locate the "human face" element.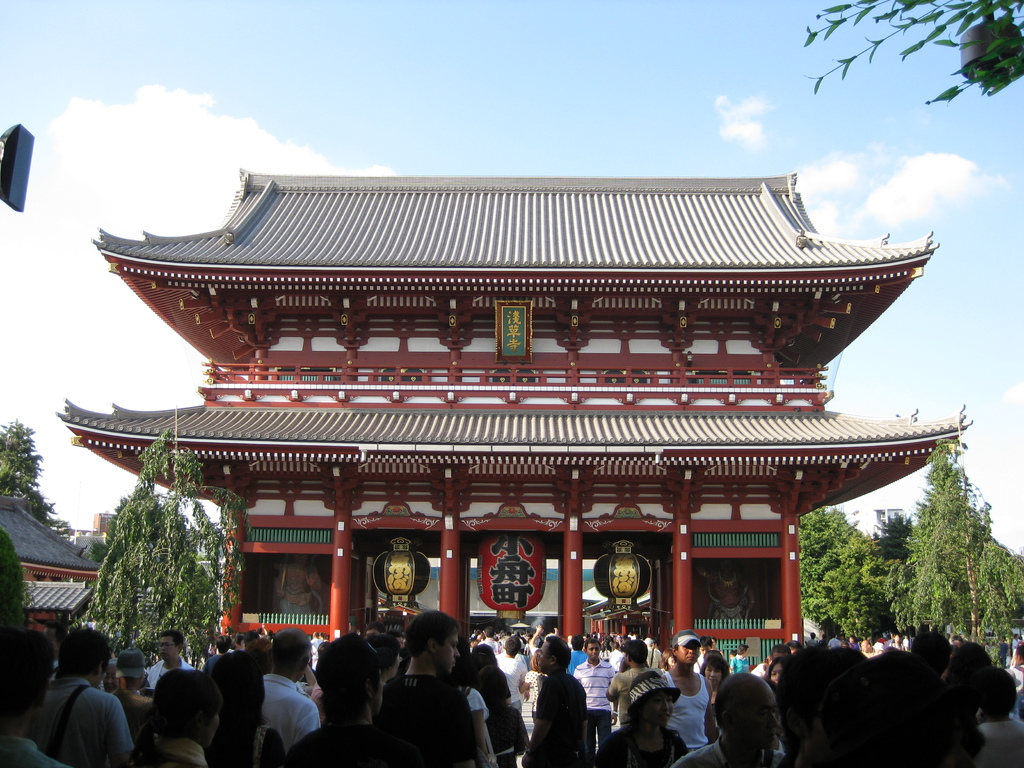
Element bbox: bbox(157, 632, 174, 660).
